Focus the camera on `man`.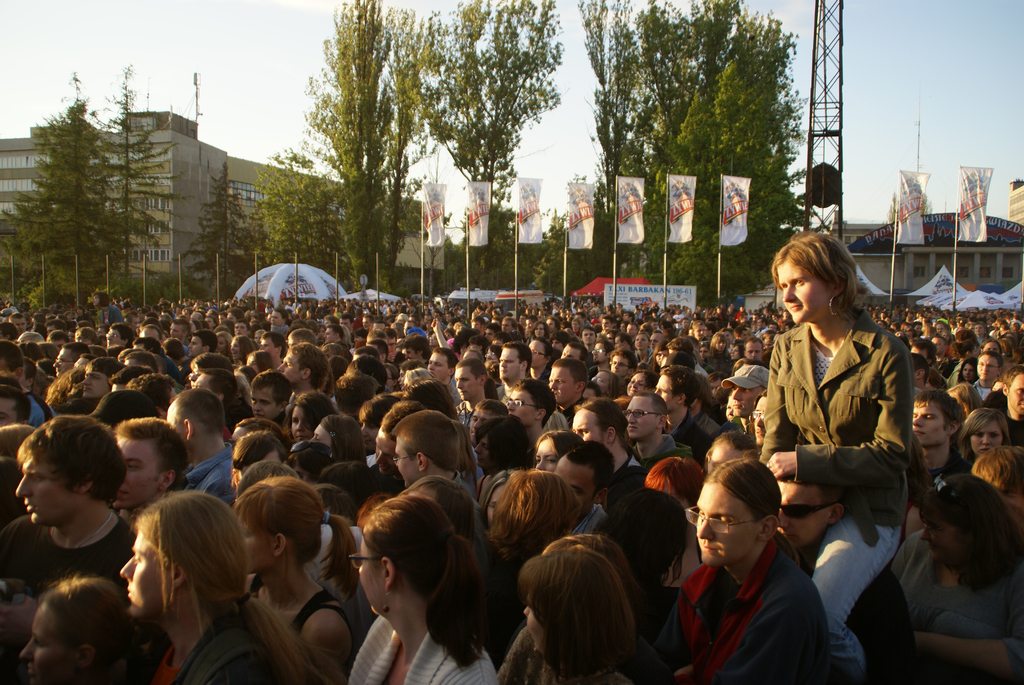
Focus region: bbox=(280, 342, 326, 393).
